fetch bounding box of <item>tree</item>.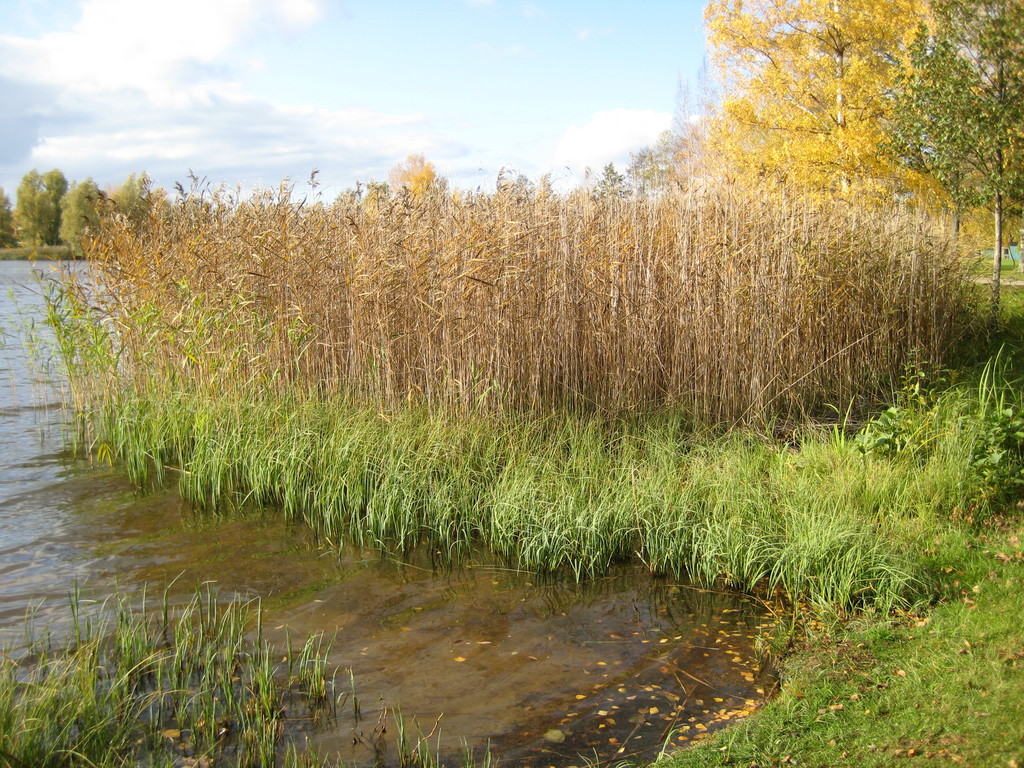
Bbox: bbox=[496, 152, 575, 241].
